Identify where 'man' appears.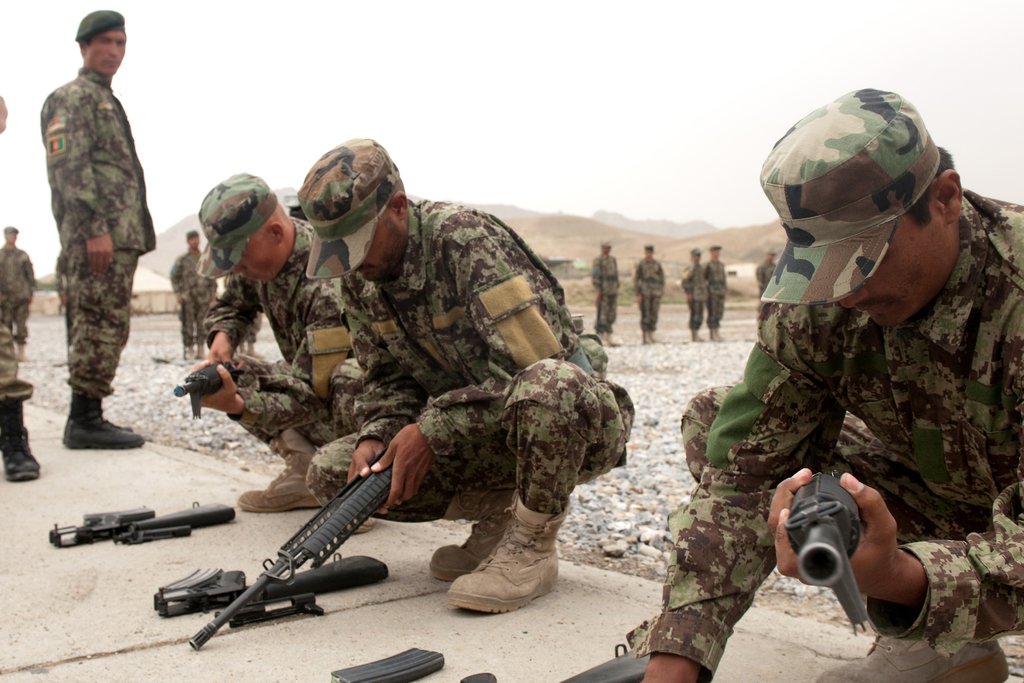
Appears at 640, 85, 1023, 682.
